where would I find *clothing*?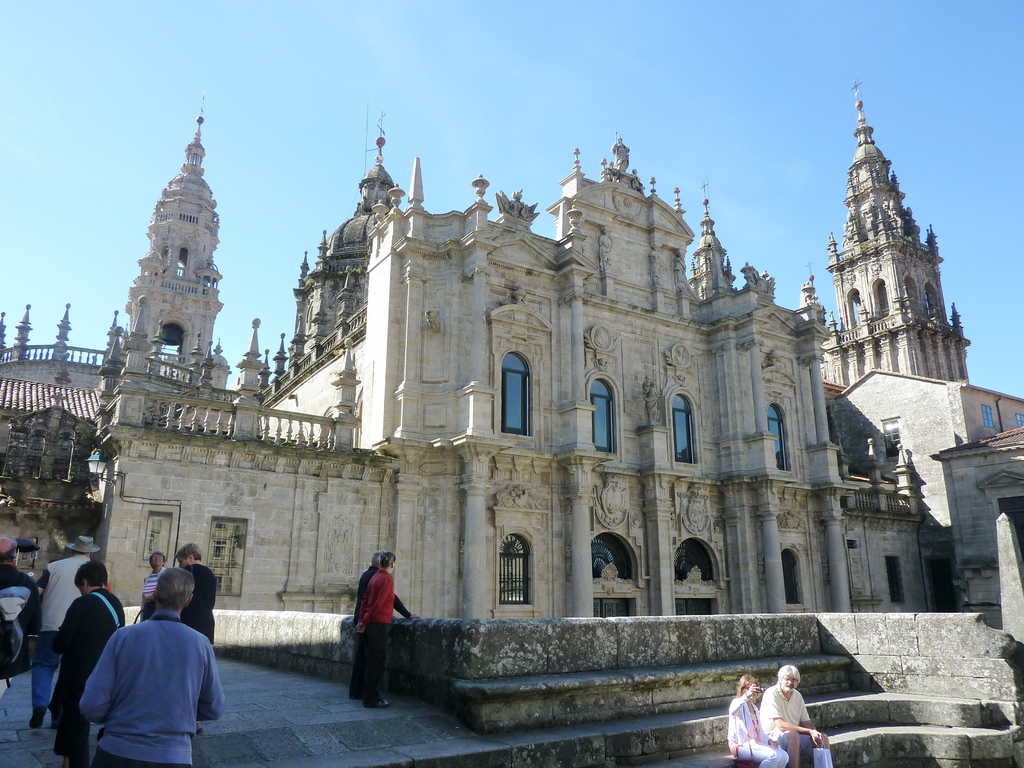
At BBox(0, 568, 33, 678).
